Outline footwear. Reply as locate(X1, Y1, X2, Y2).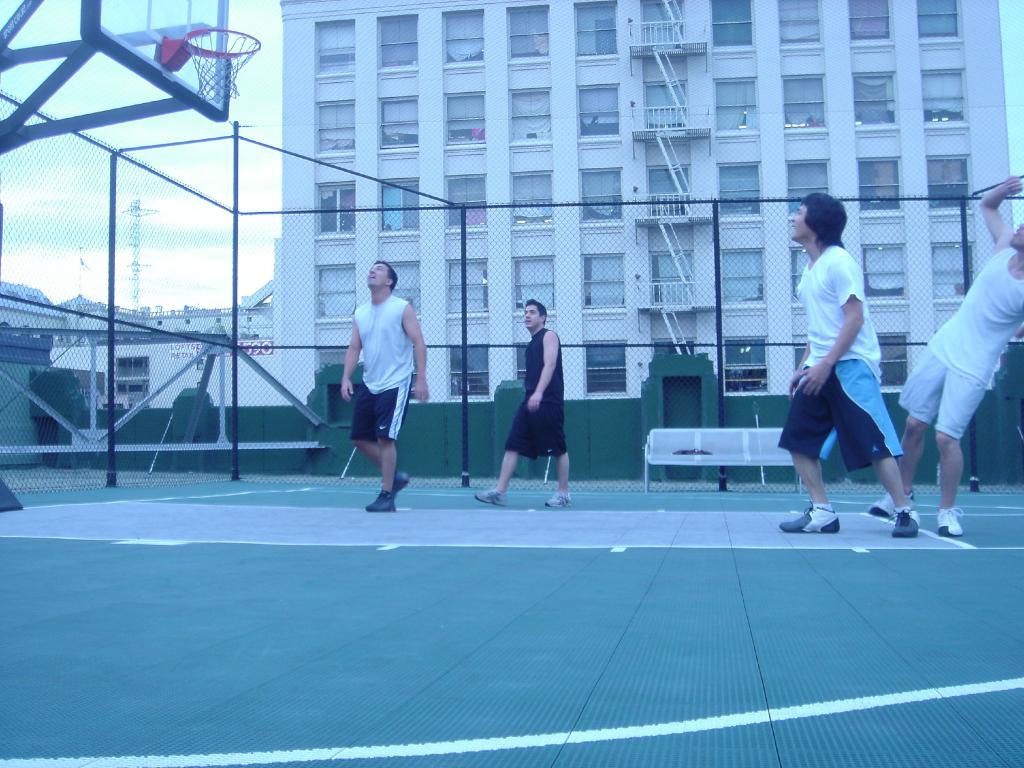
locate(781, 502, 844, 532).
